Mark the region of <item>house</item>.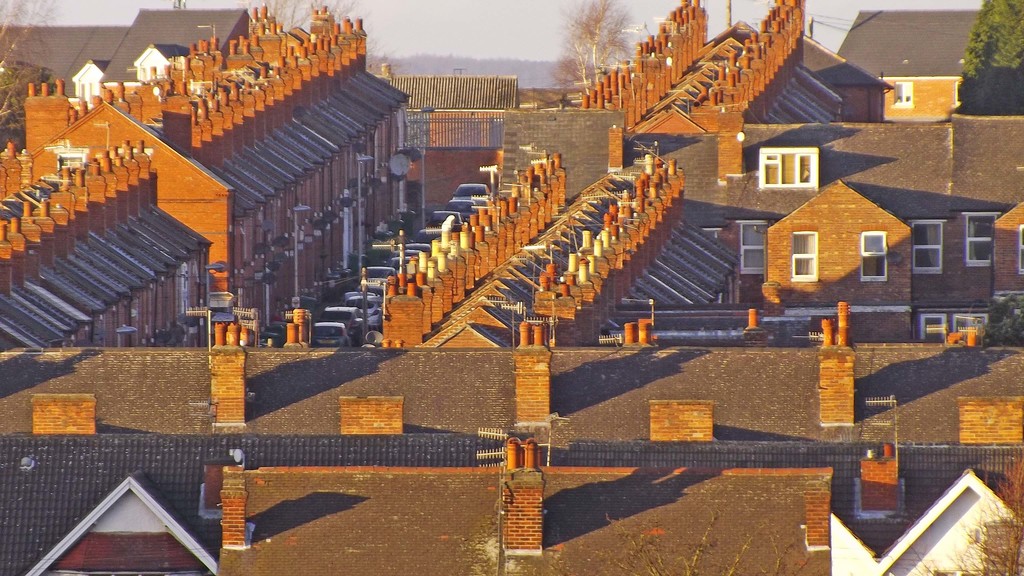
Region: <bbox>214, 437, 835, 575</bbox>.
